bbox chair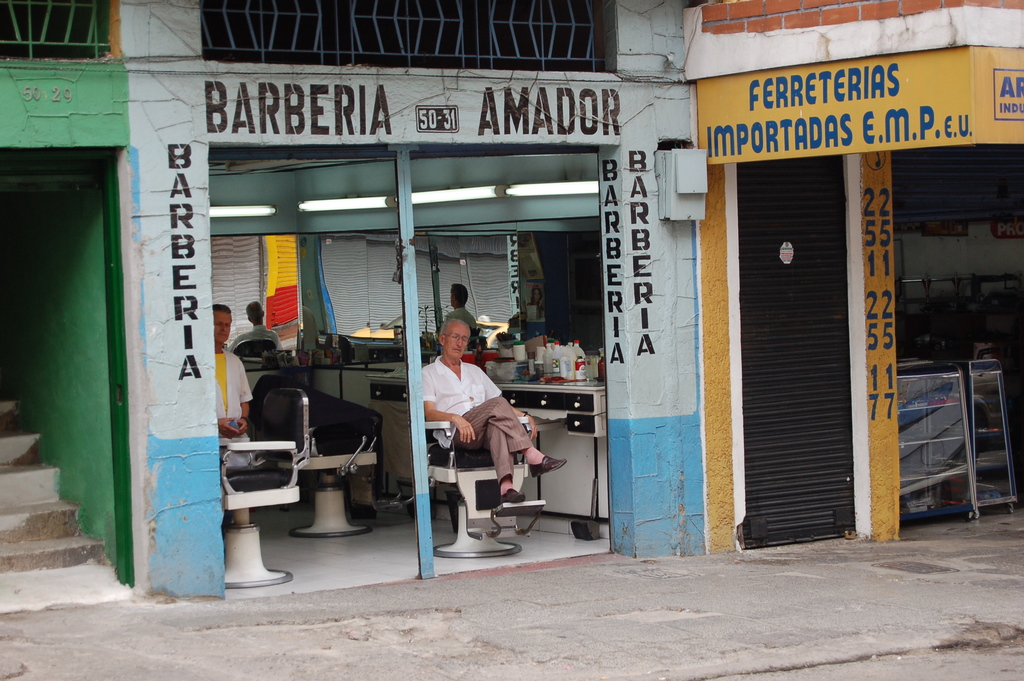
l=218, t=389, r=309, b=588
